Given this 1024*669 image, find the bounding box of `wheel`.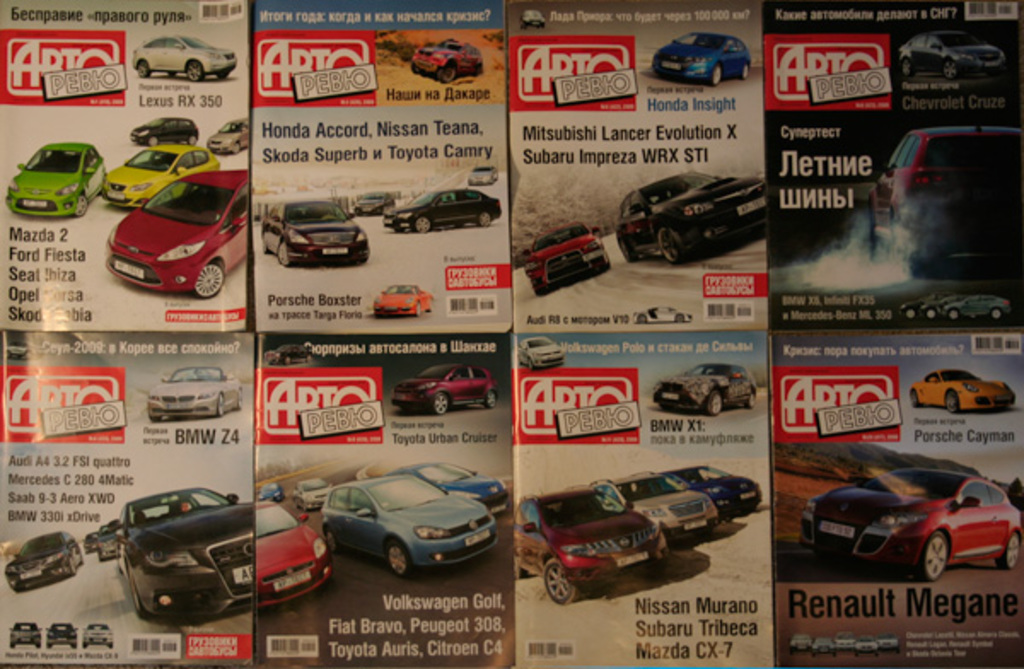
detection(901, 58, 913, 75).
